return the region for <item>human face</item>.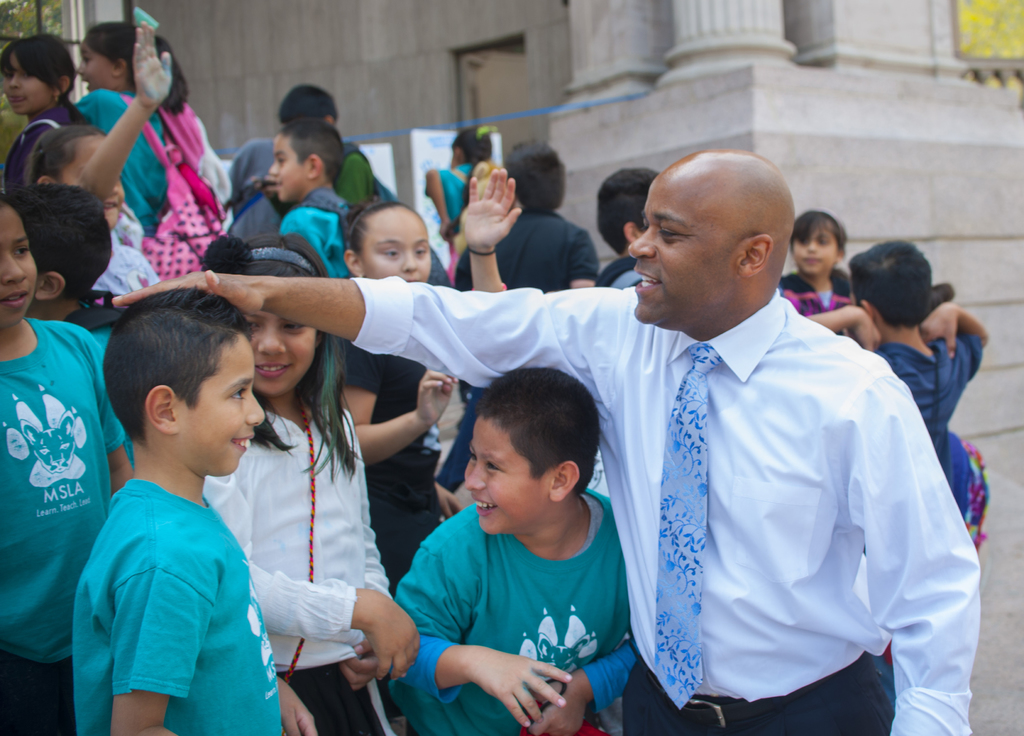
x1=76, y1=42, x2=111, y2=92.
